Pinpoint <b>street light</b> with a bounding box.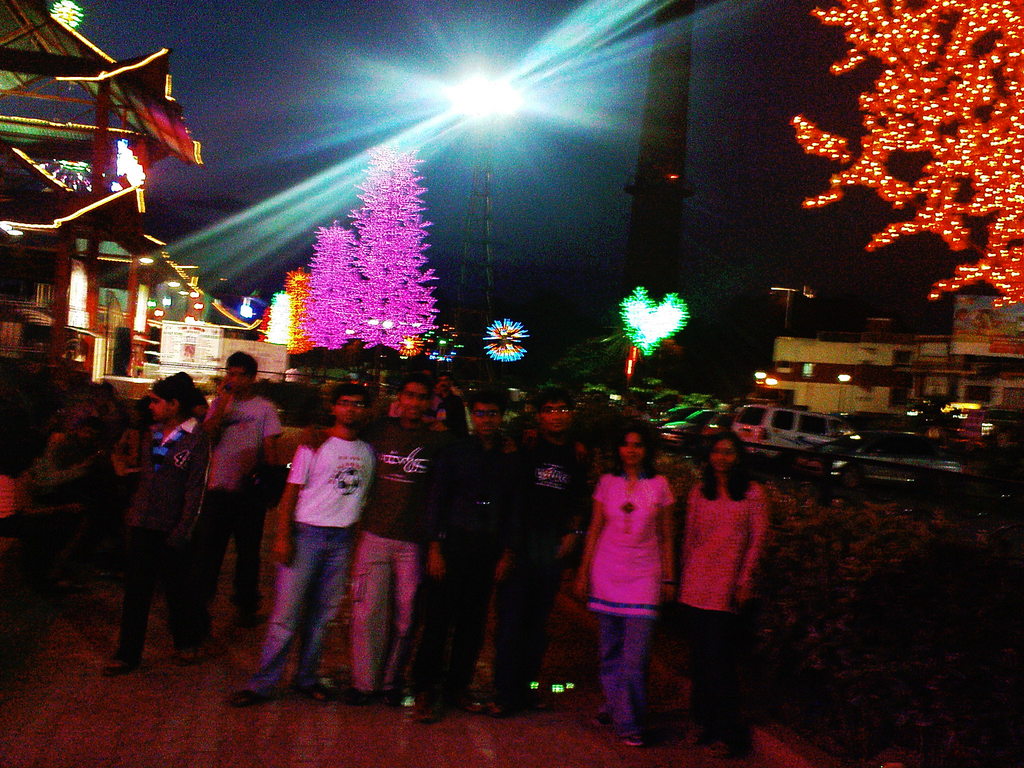
{"x1": 835, "y1": 371, "x2": 851, "y2": 413}.
